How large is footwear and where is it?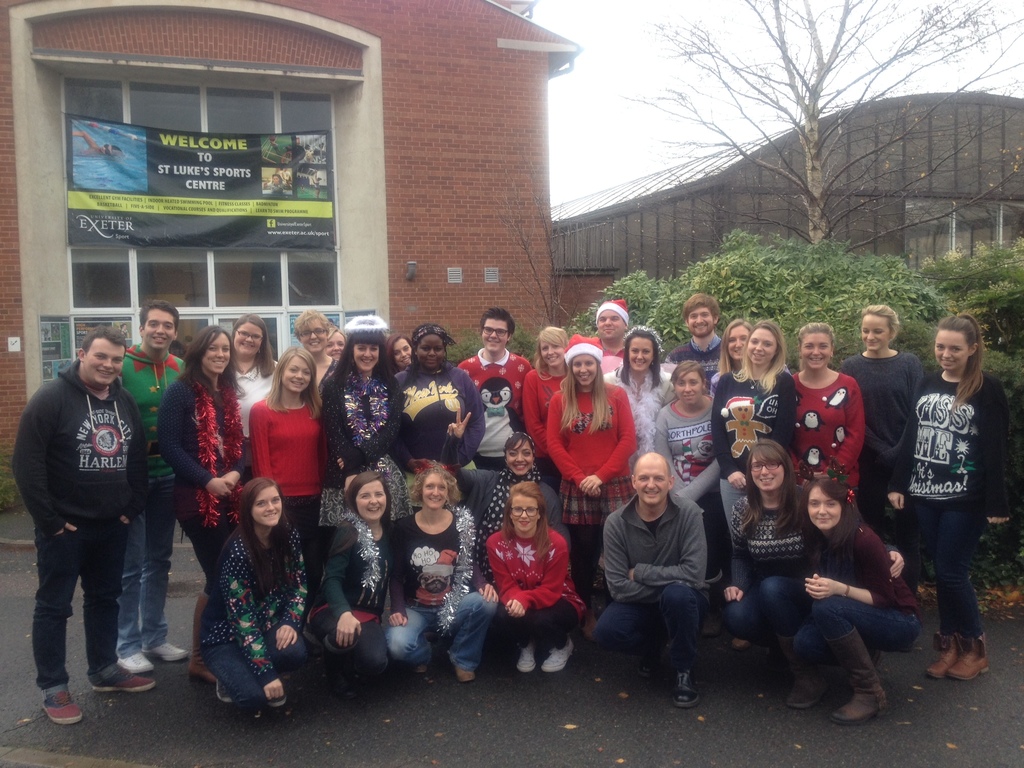
Bounding box: [x1=154, y1=641, x2=189, y2=661].
